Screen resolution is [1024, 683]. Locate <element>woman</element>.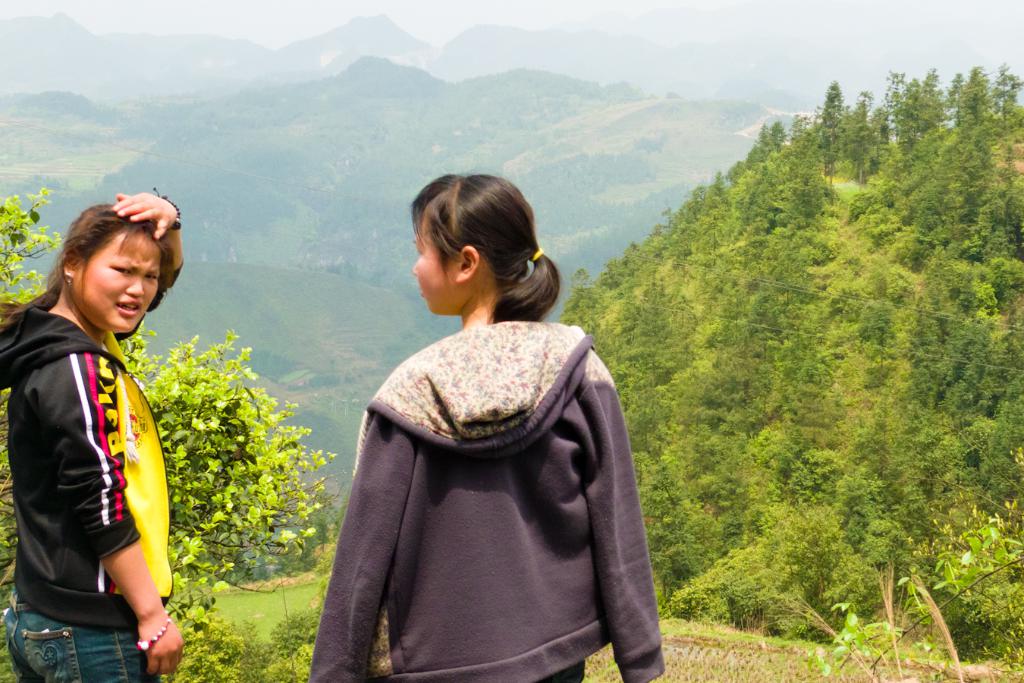
(314, 172, 665, 682).
